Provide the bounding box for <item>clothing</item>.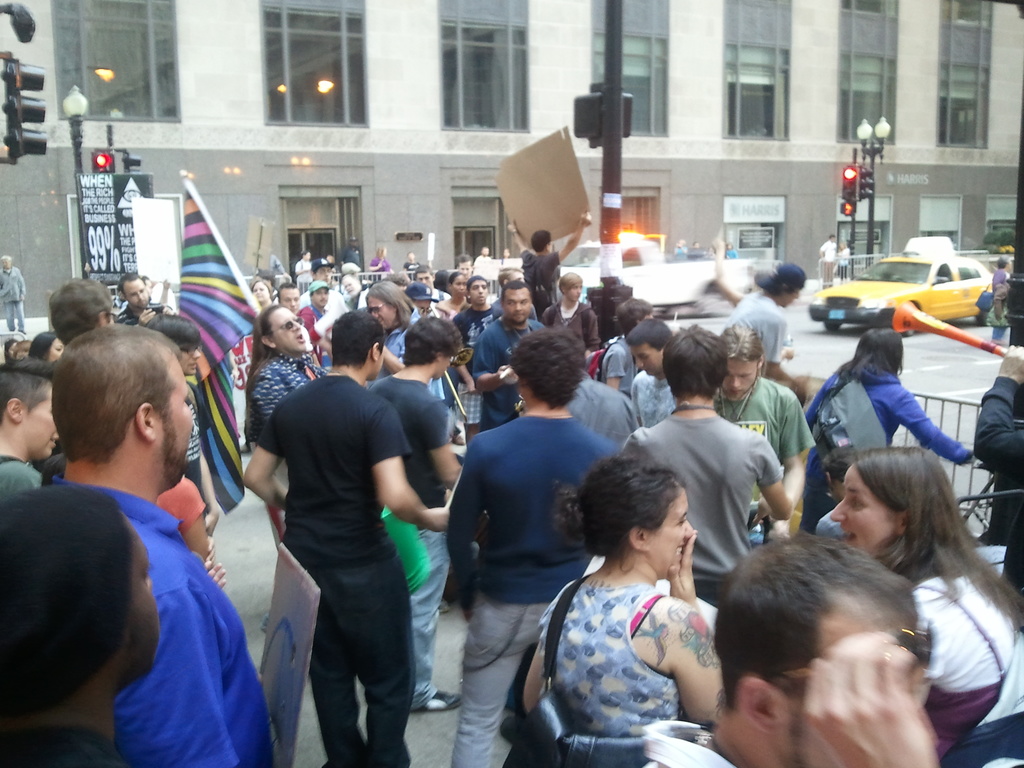
399:264:422:280.
